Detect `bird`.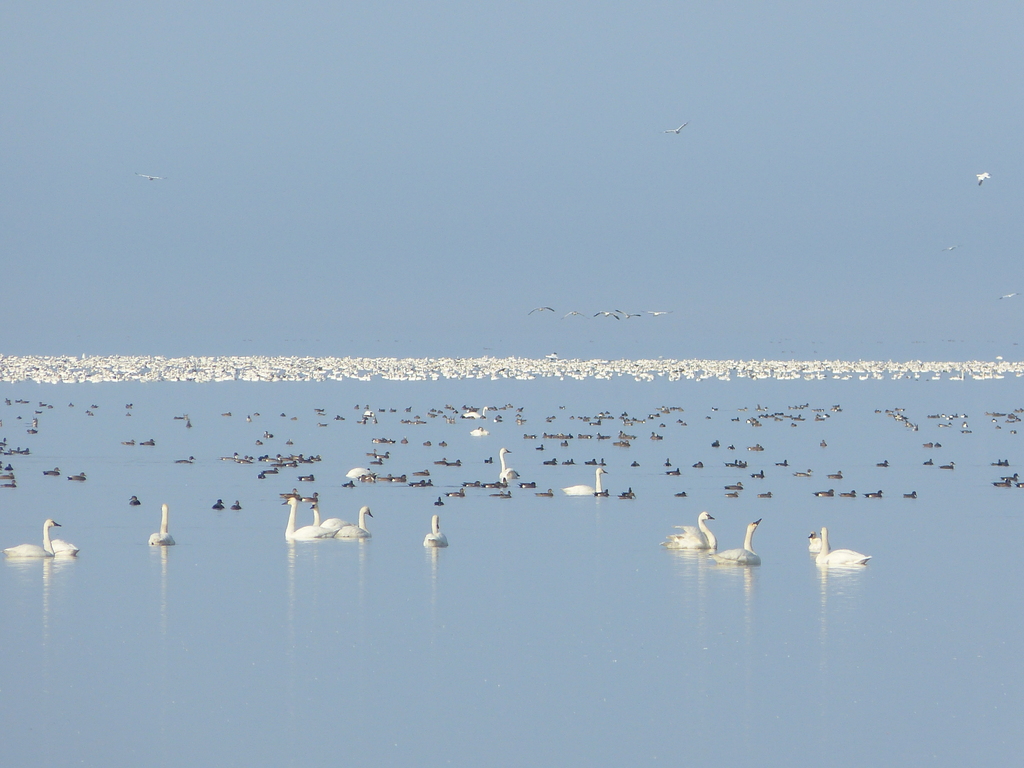
Detected at <bbox>67, 401, 75, 408</bbox>.
